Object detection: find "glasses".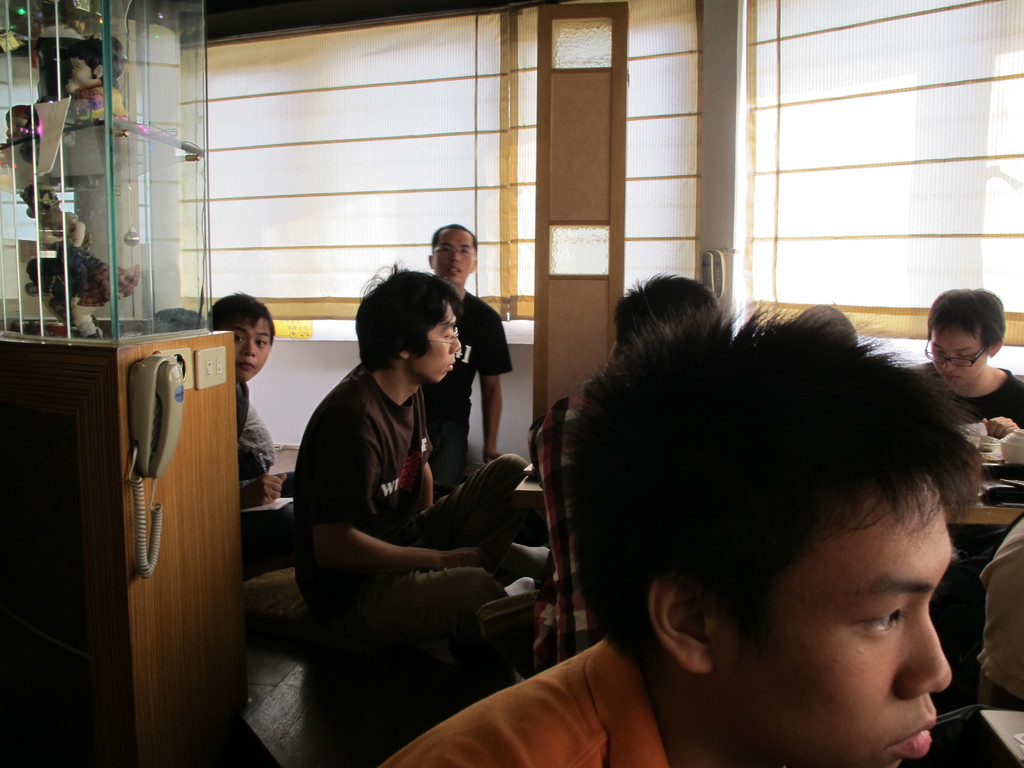
rect(922, 337, 995, 364).
